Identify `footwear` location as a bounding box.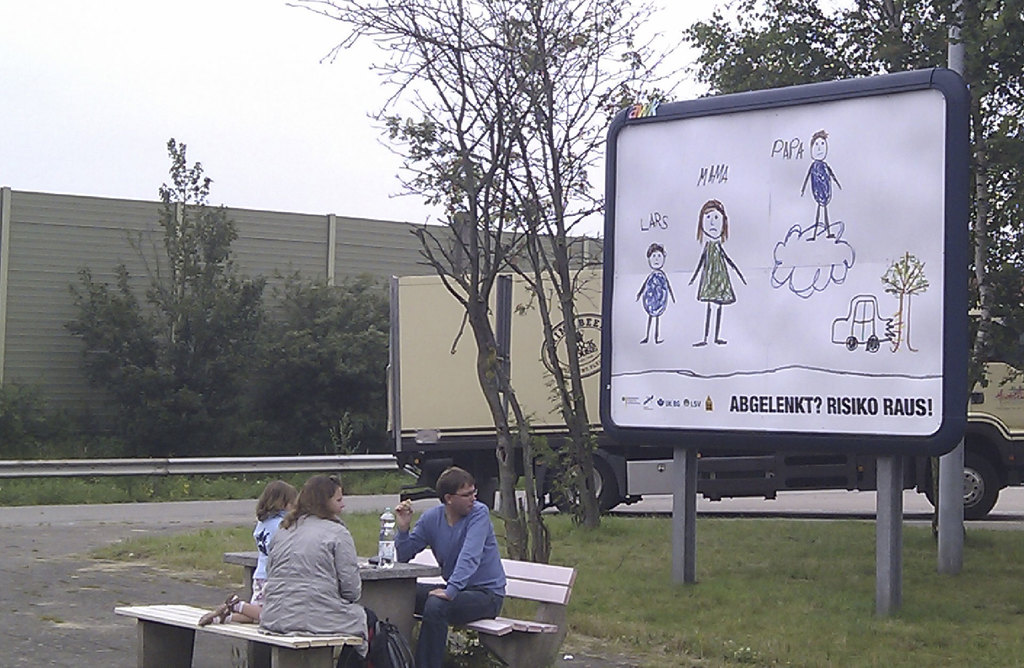
<bbox>221, 593, 241, 612</bbox>.
